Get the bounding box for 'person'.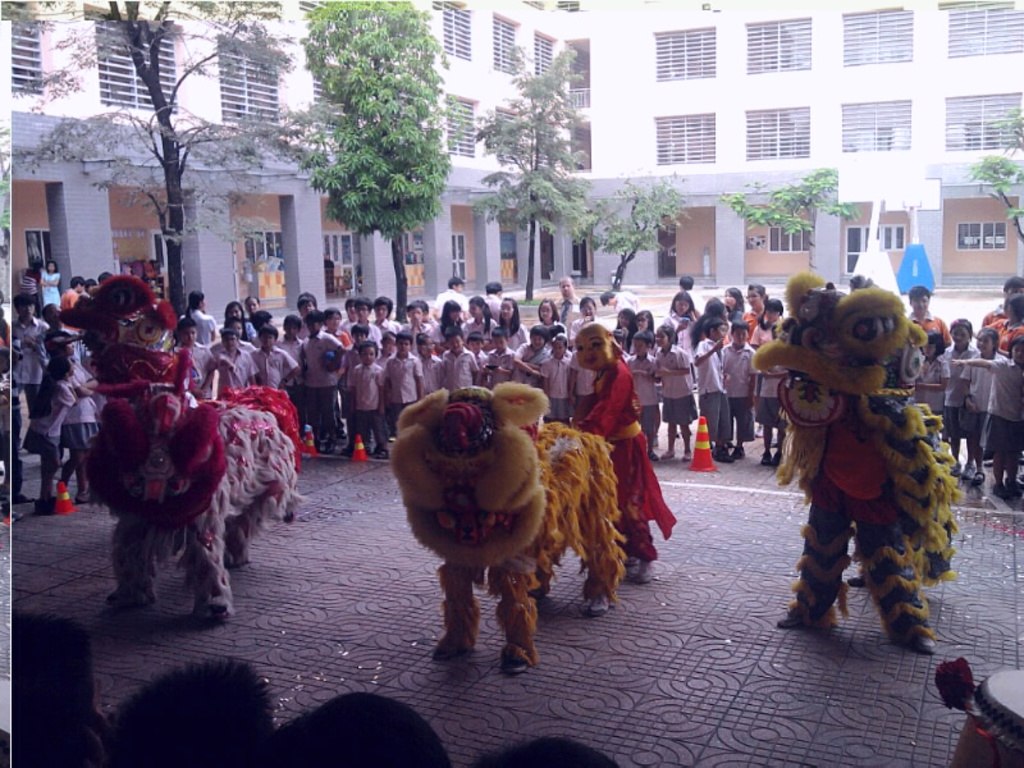
[959, 339, 1023, 484].
